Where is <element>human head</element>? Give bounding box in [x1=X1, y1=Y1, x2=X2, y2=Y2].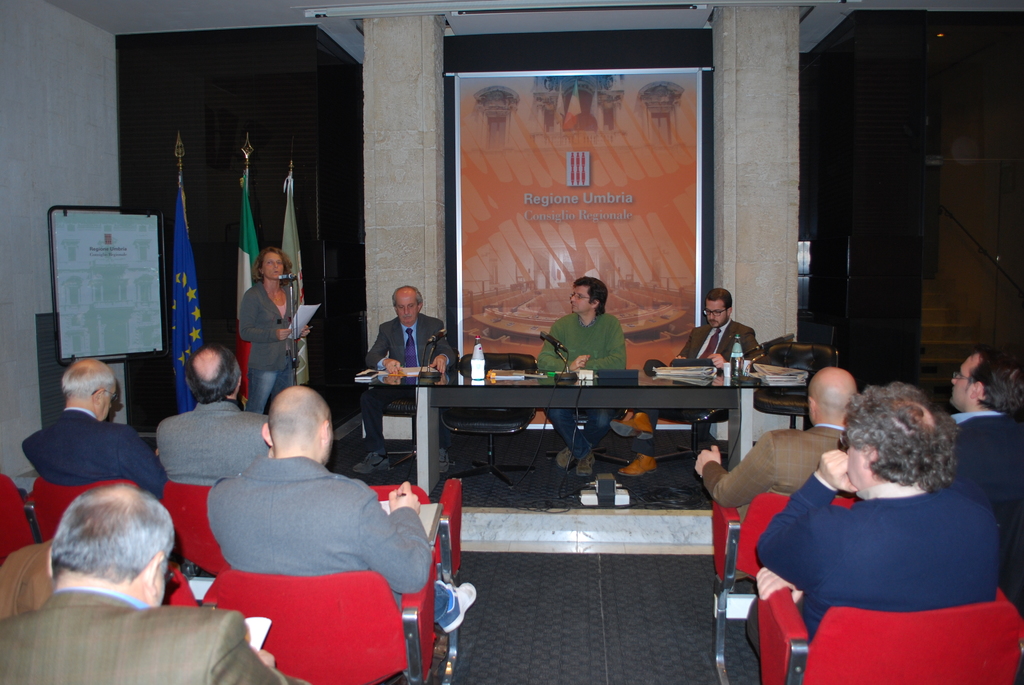
[x1=184, y1=345, x2=246, y2=400].
